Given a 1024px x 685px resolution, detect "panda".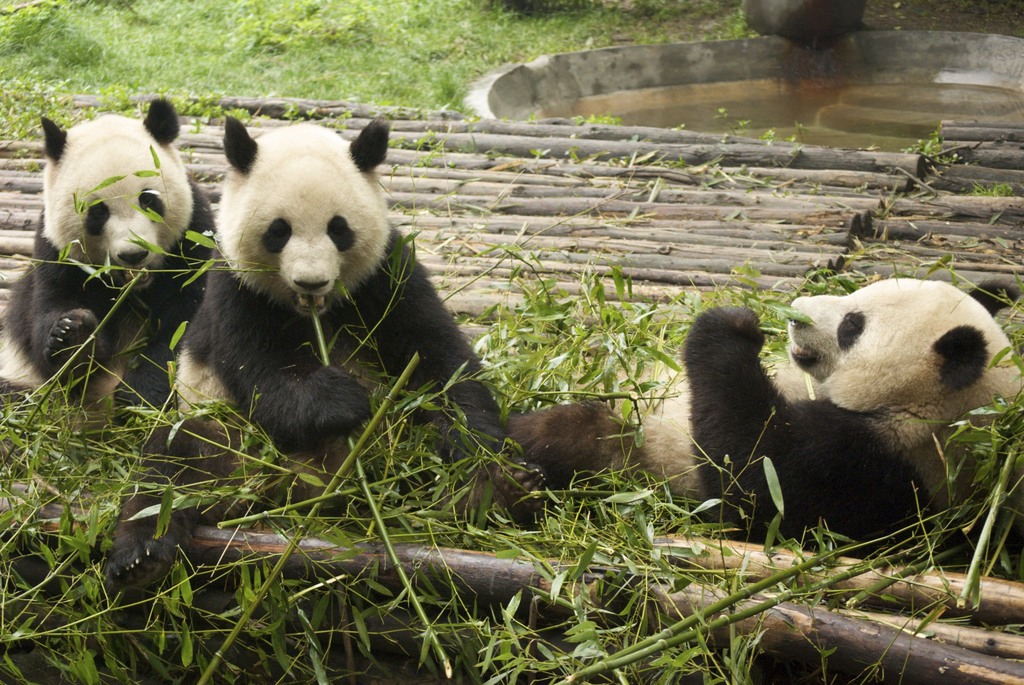
<bbox>0, 99, 220, 415</bbox>.
